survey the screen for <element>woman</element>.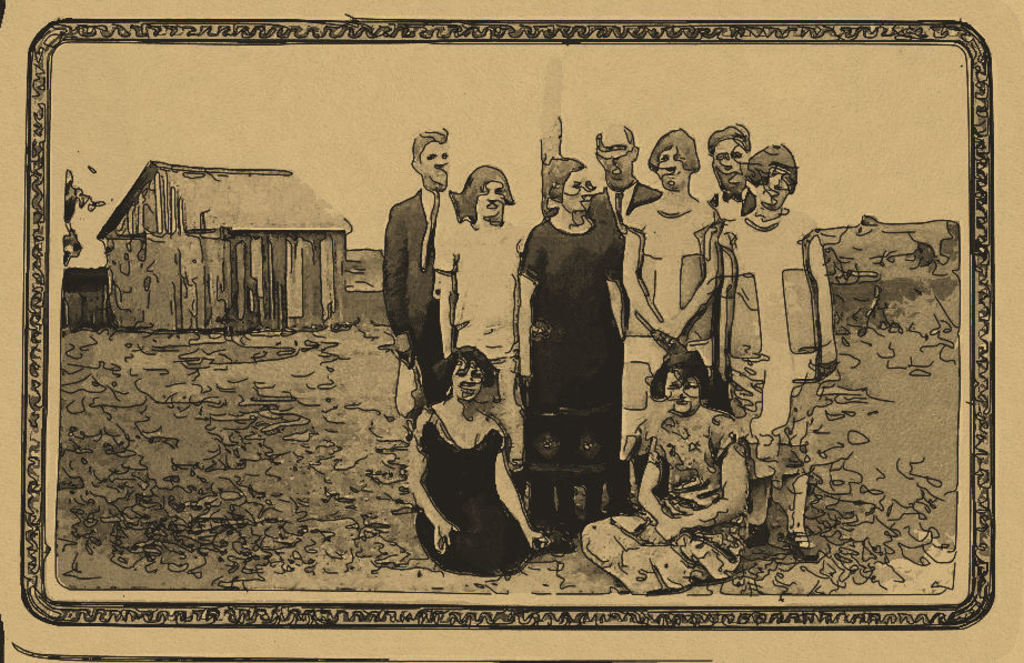
Survey found: <box>575,352,750,593</box>.
